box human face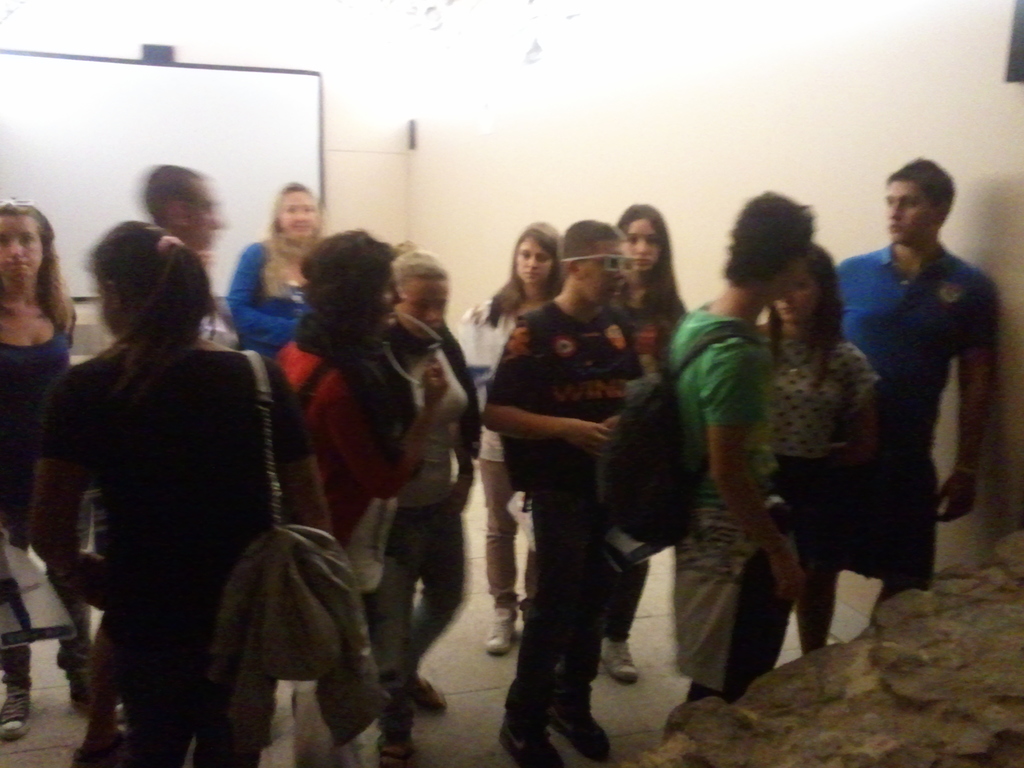
183:180:225:252
